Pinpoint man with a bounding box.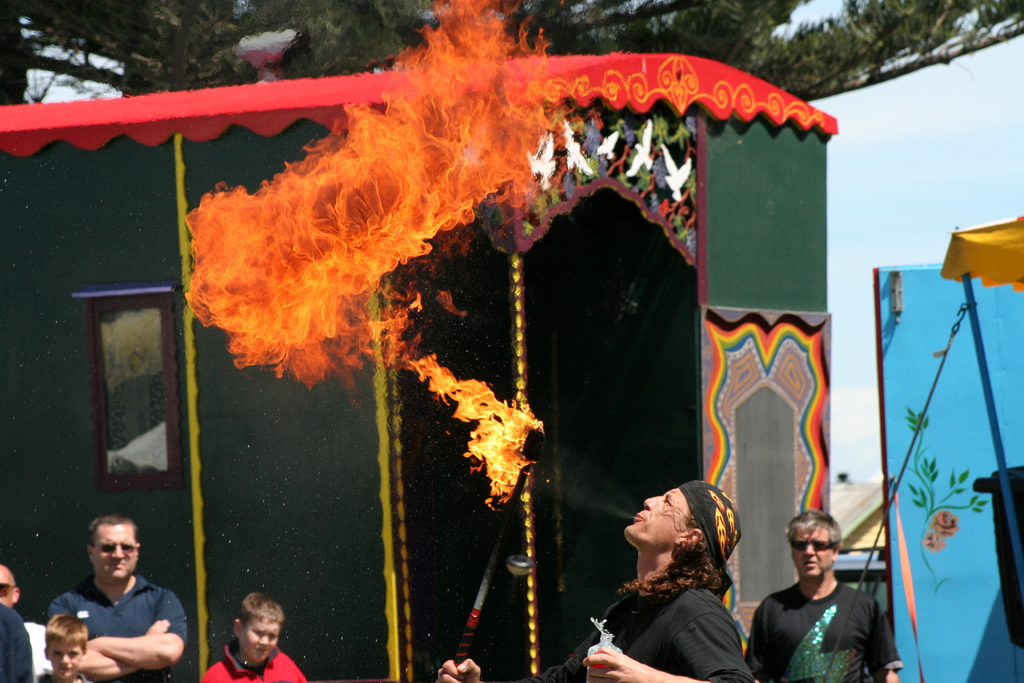
bbox=(740, 508, 893, 682).
